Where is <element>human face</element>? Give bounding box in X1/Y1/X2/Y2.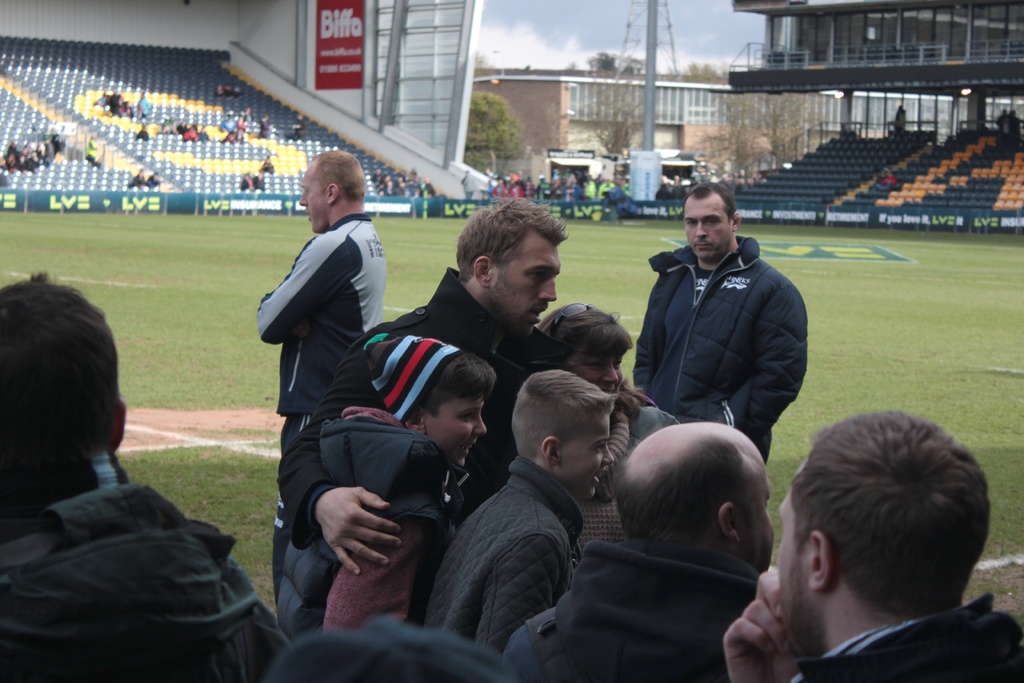
300/163/326/229.
